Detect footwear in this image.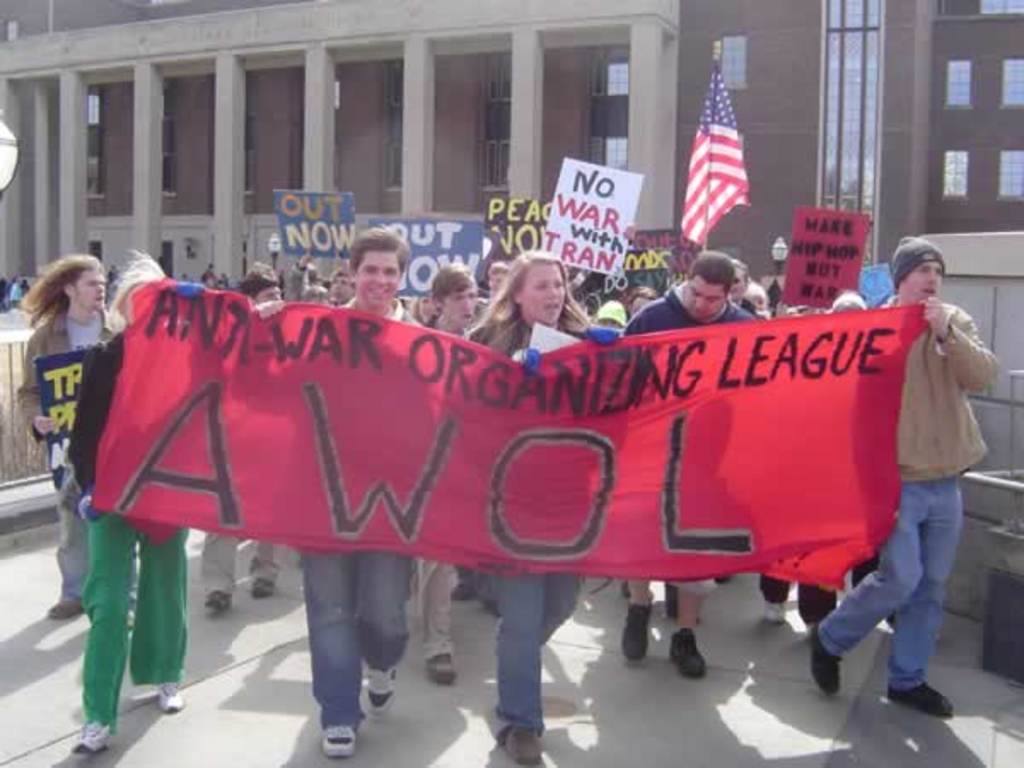
Detection: bbox=(671, 626, 708, 679).
